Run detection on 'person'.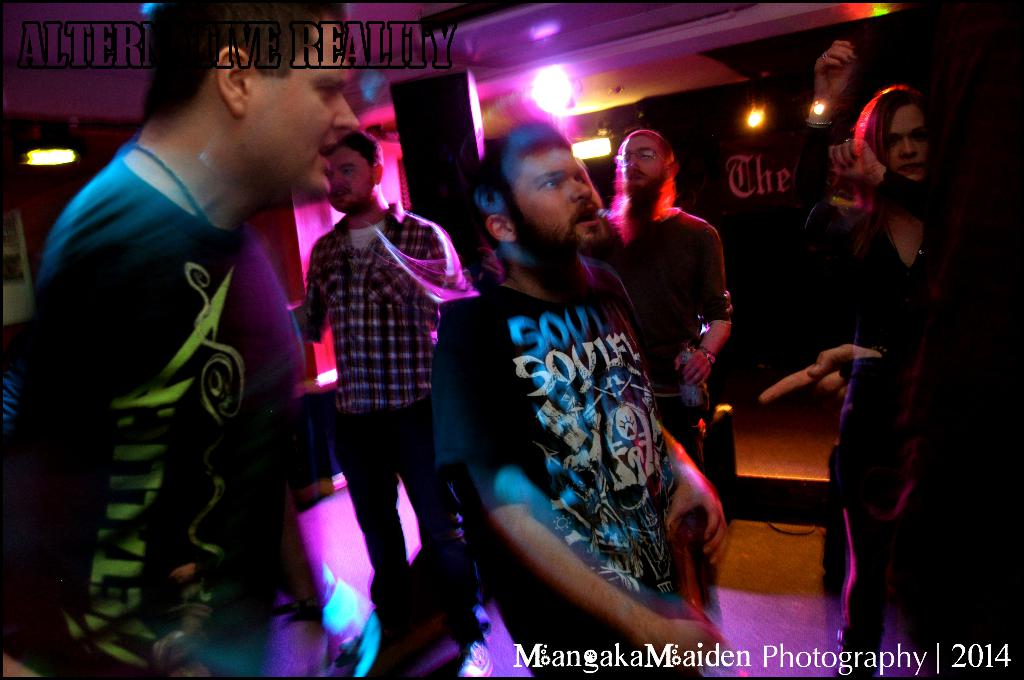
Result: <box>282,129,464,679</box>.
